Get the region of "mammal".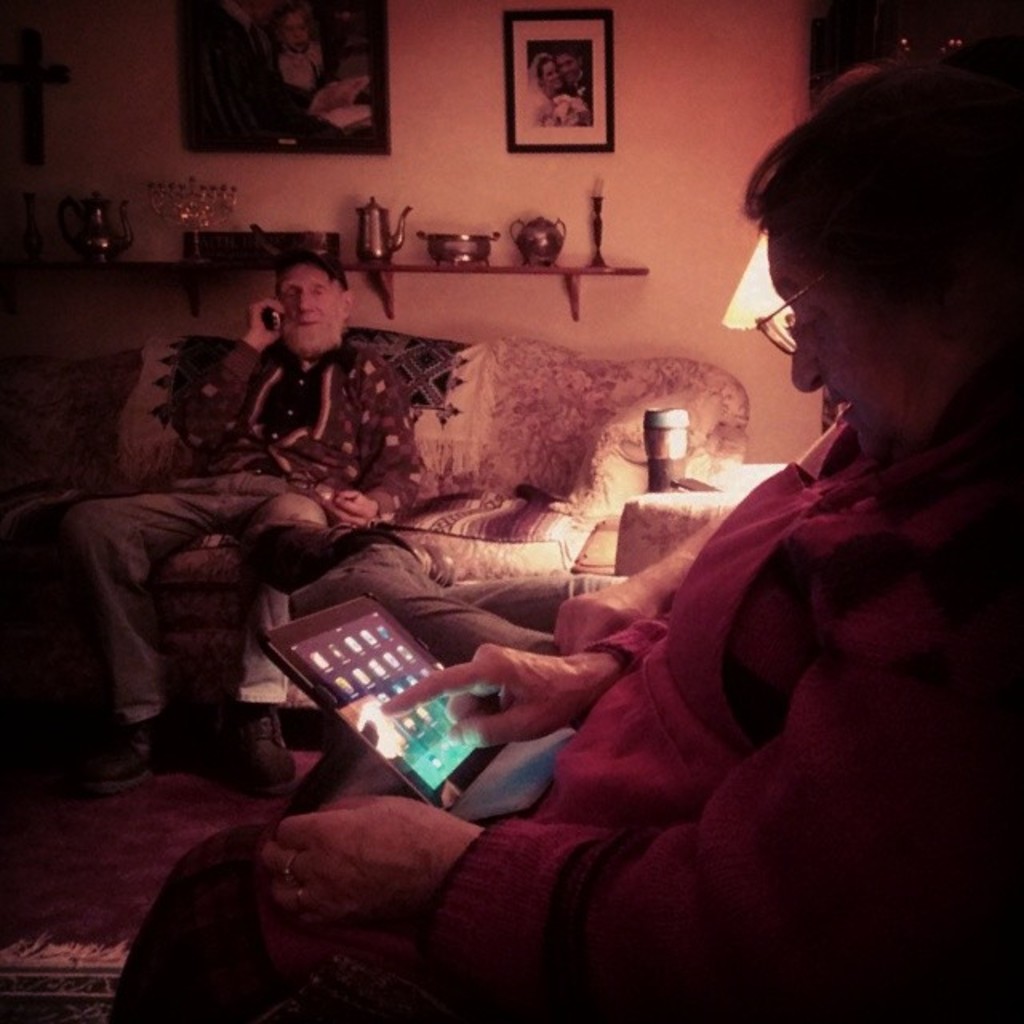
select_region(104, 35, 1022, 1022).
